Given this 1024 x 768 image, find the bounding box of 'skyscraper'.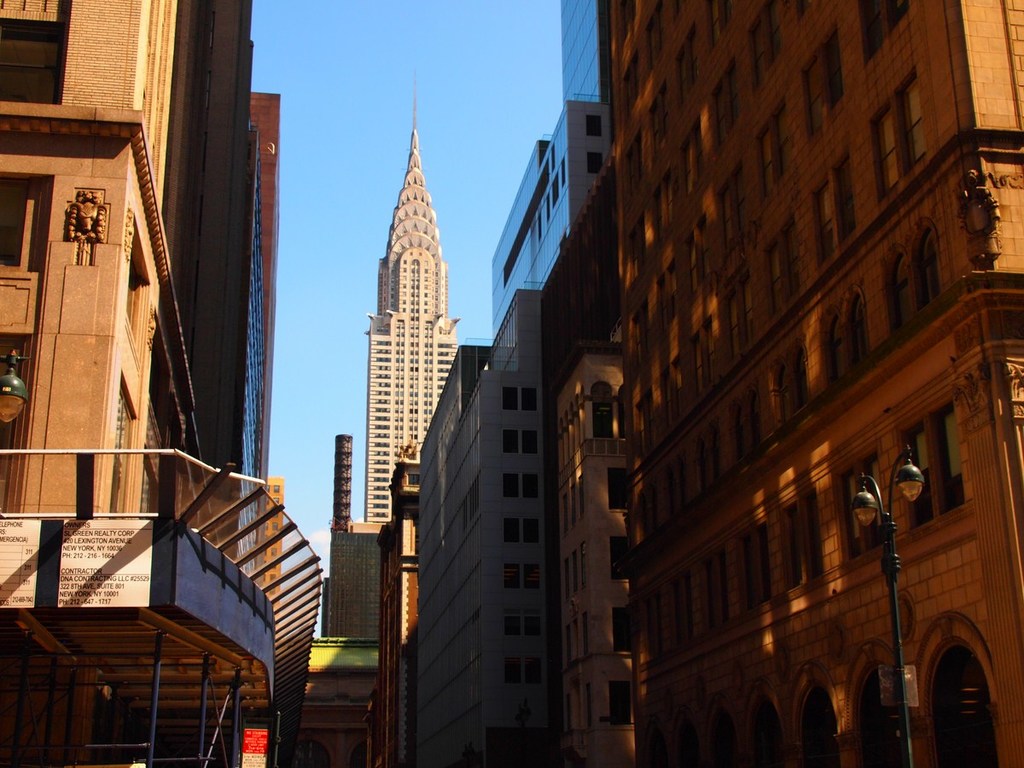
{"x1": 367, "y1": 91, "x2": 459, "y2": 521}.
